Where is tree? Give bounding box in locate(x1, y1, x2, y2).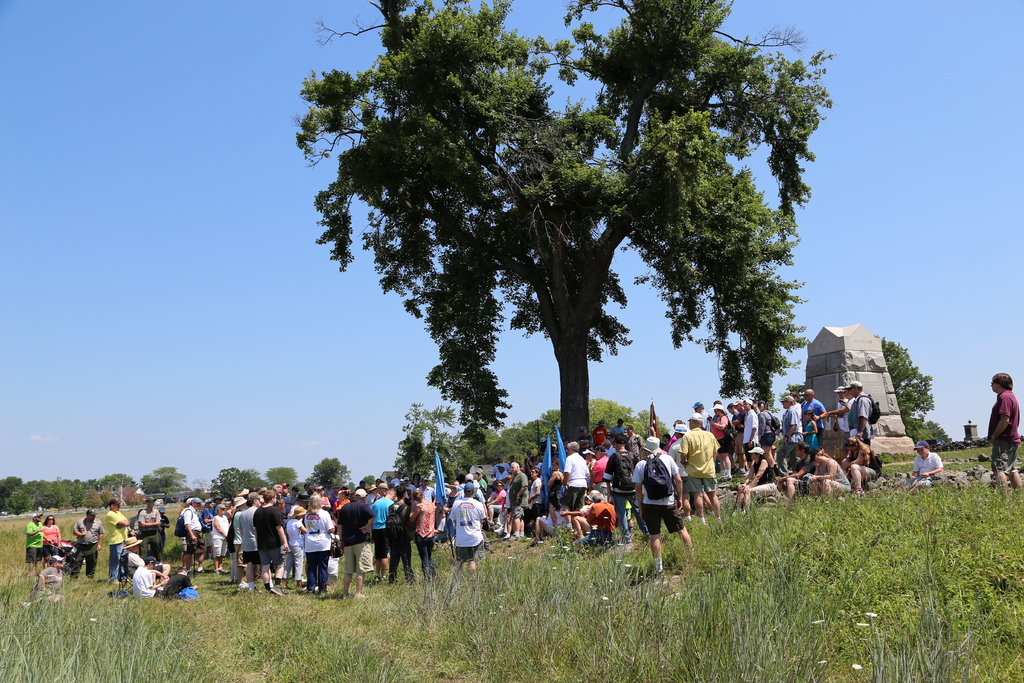
locate(324, 31, 826, 497).
